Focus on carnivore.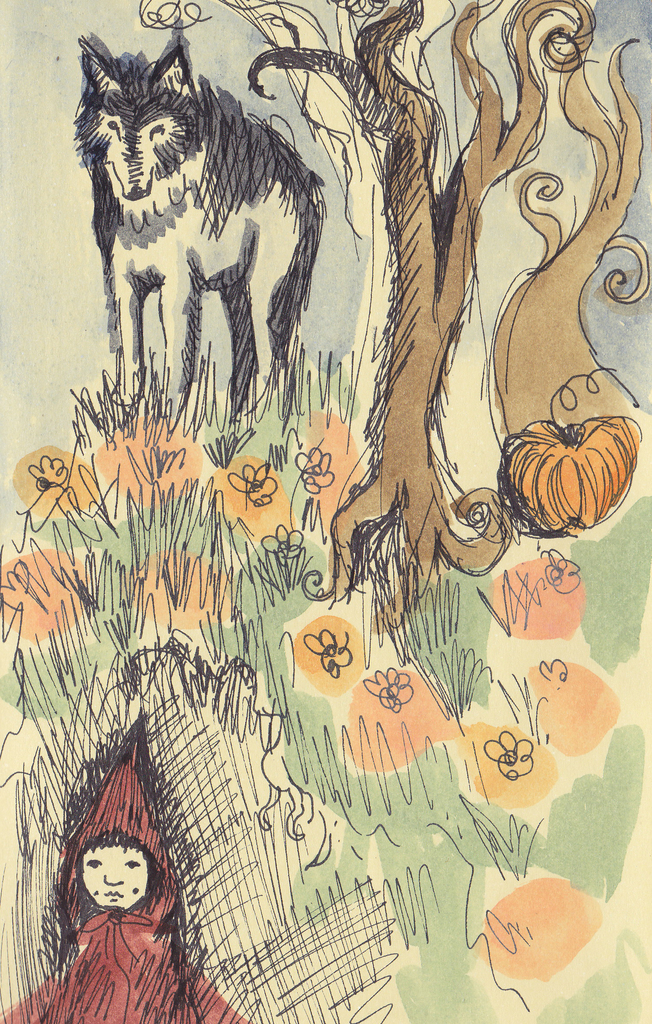
Focused at <box>77,15,331,393</box>.
